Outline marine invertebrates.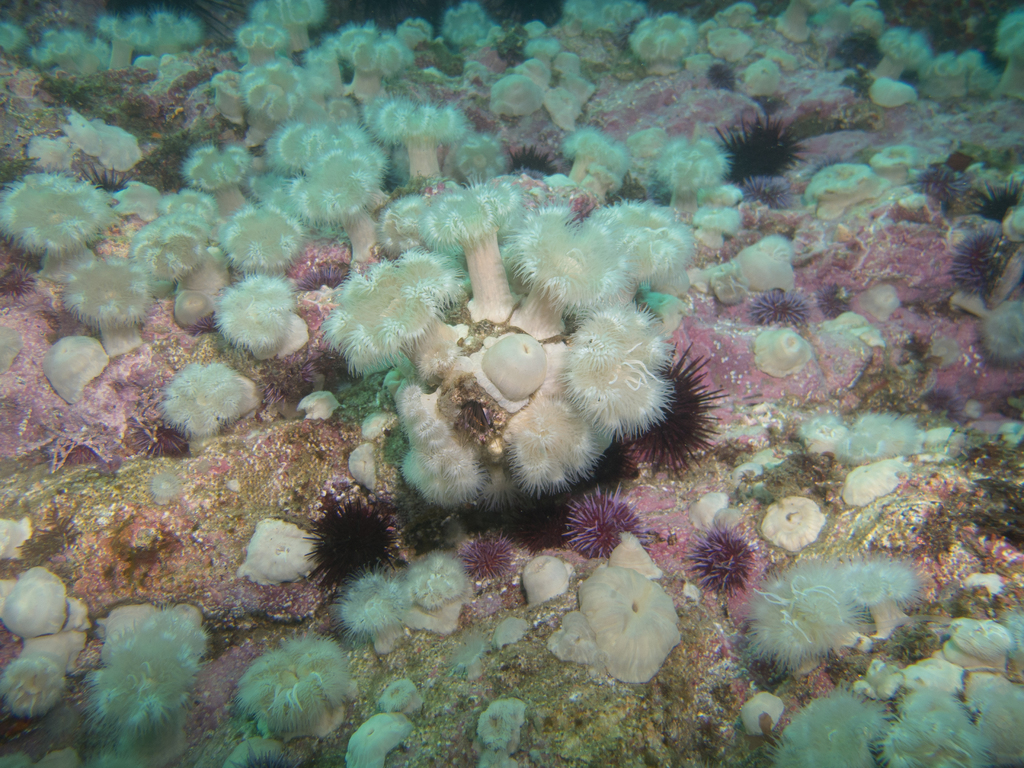
Outline: crop(403, 377, 518, 515).
